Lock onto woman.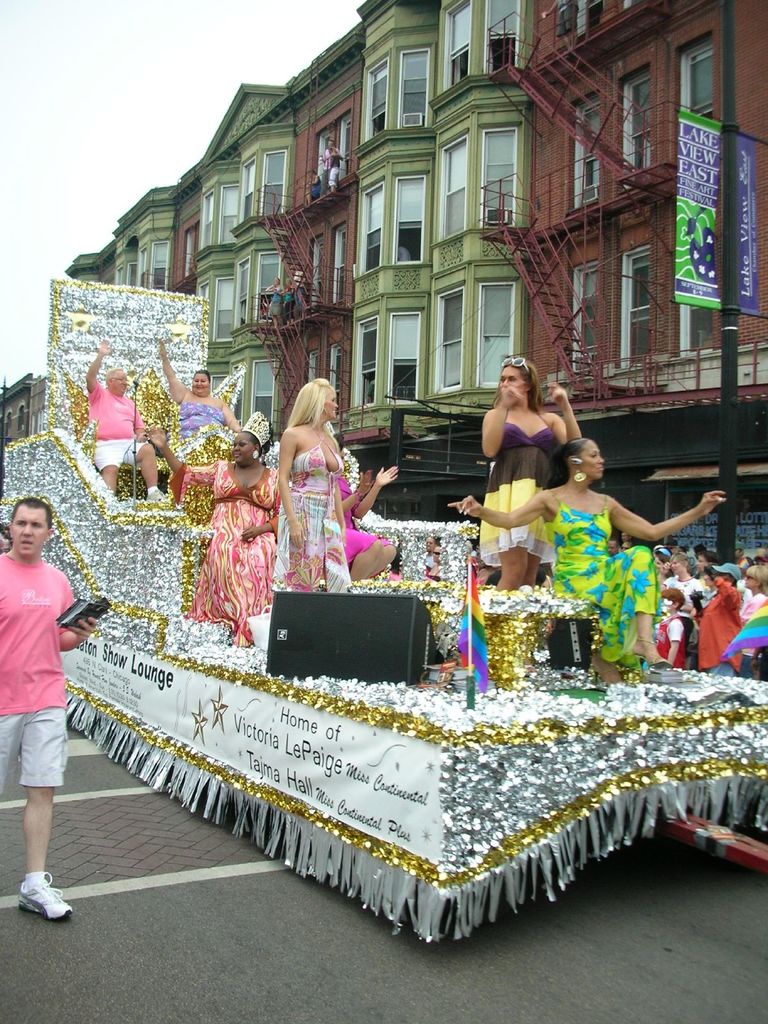
Locked: (478, 359, 581, 581).
